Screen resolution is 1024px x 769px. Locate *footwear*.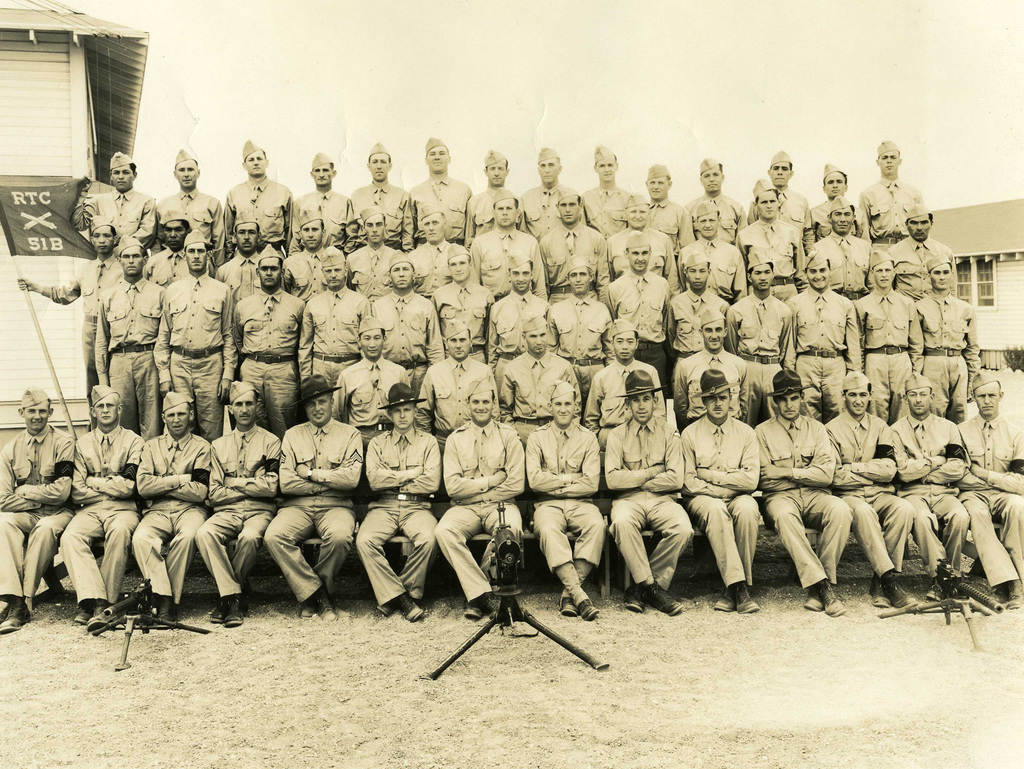
bbox(709, 585, 734, 612).
